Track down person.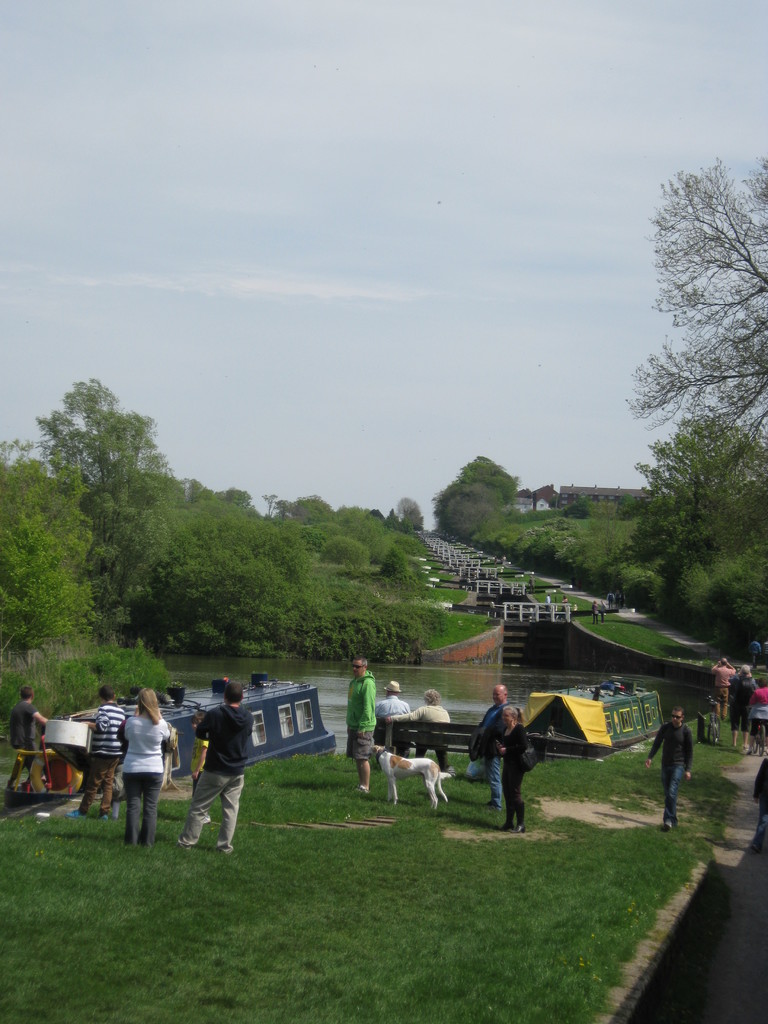
Tracked to pyautogui.locateOnScreen(378, 676, 408, 715).
